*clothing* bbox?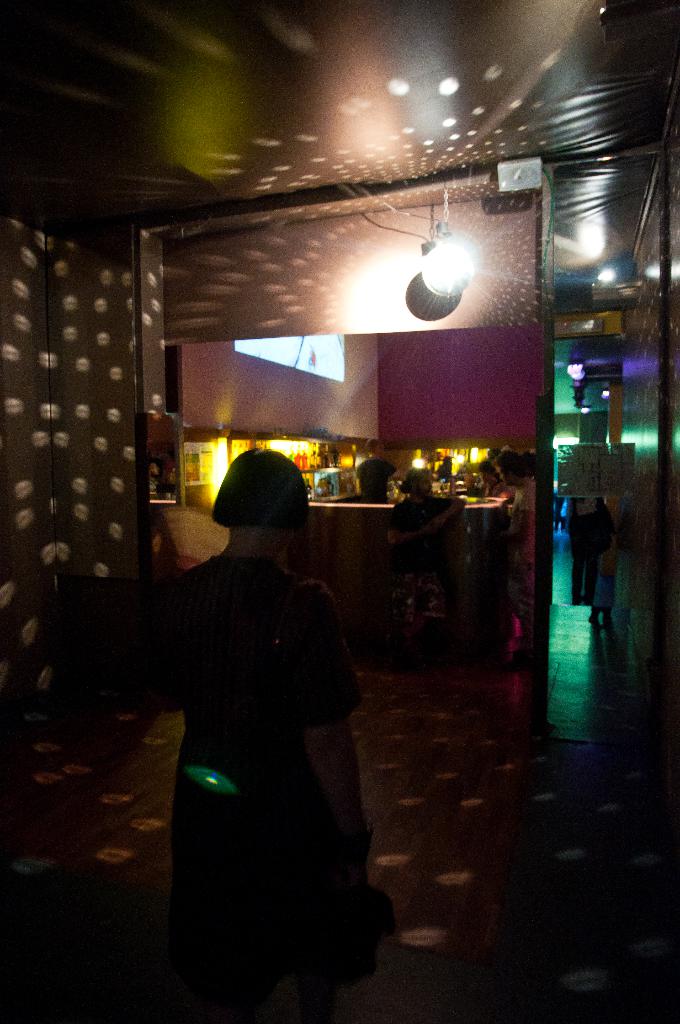
box(156, 461, 378, 910)
